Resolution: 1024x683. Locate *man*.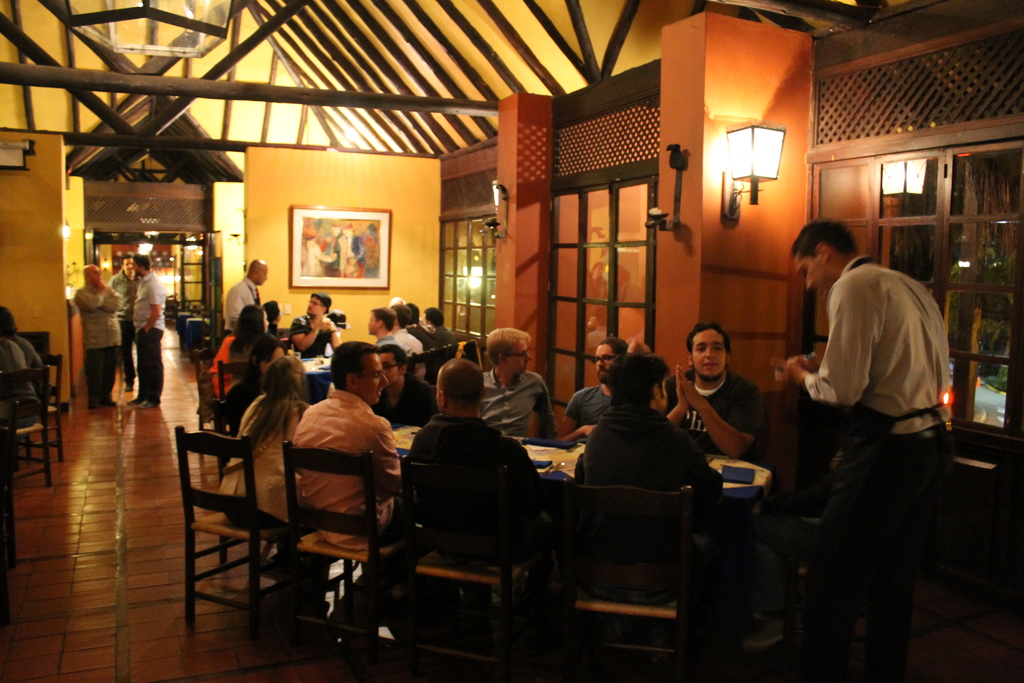
x1=400, y1=361, x2=536, y2=568.
